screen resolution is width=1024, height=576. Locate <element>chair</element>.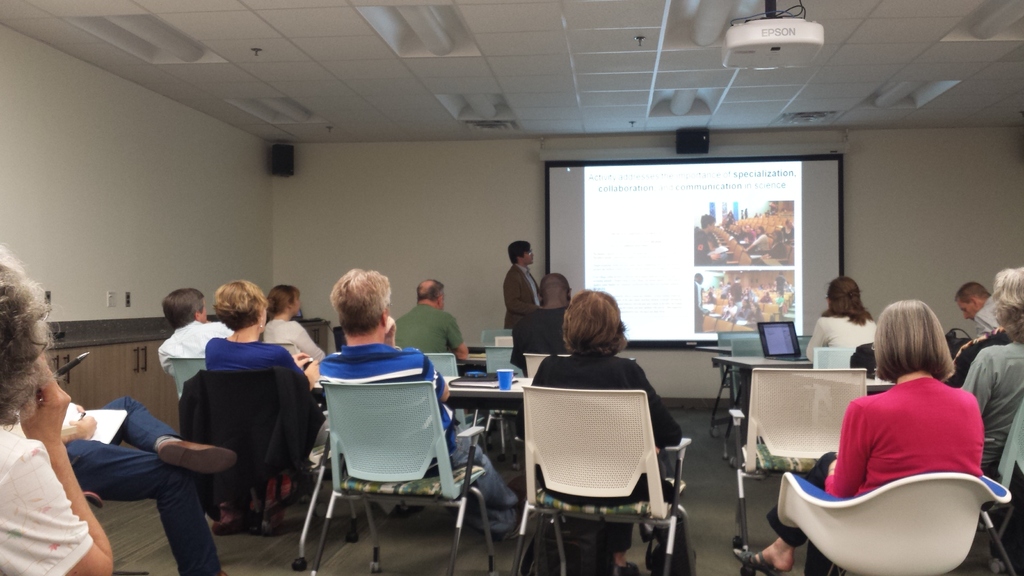
box(719, 328, 755, 429).
